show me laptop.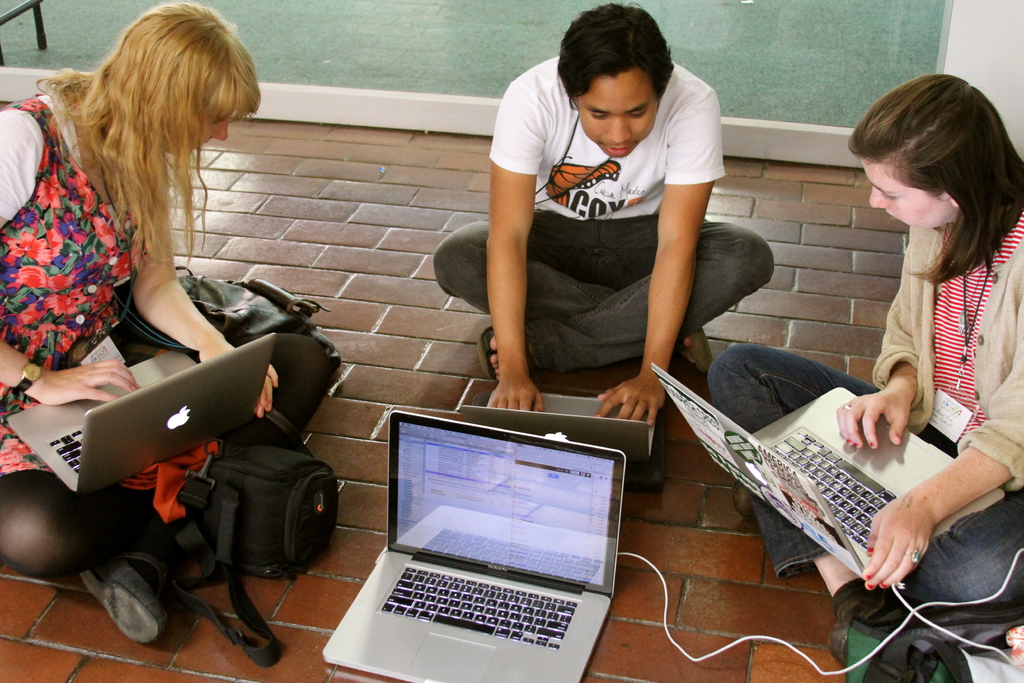
laptop is here: box(652, 364, 1006, 582).
